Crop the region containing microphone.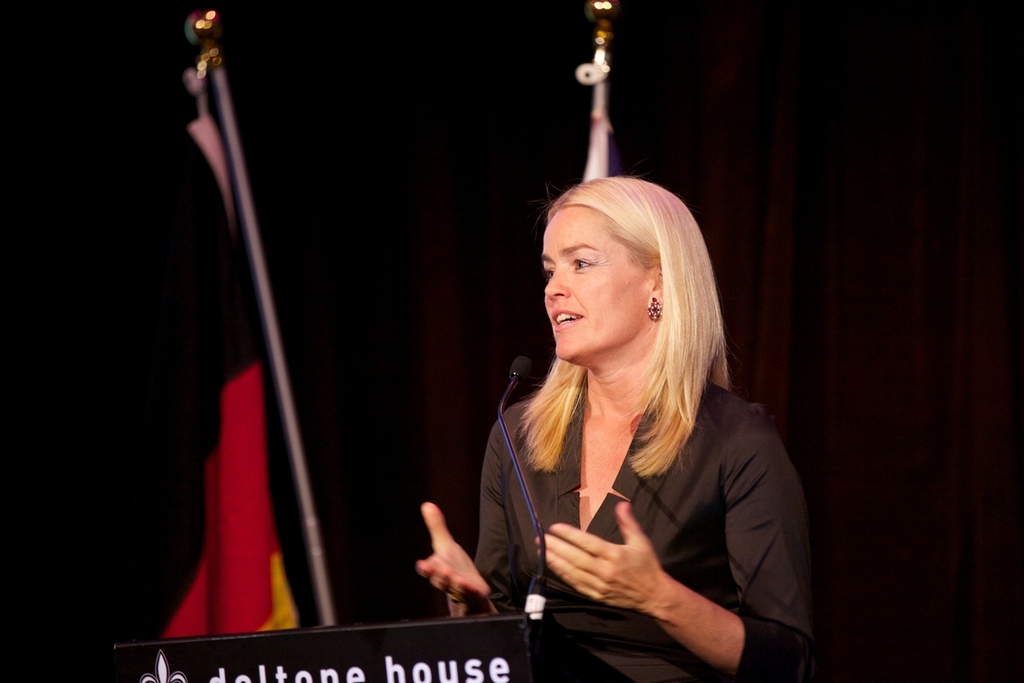
Crop region: [x1=497, y1=353, x2=550, y2=593].
